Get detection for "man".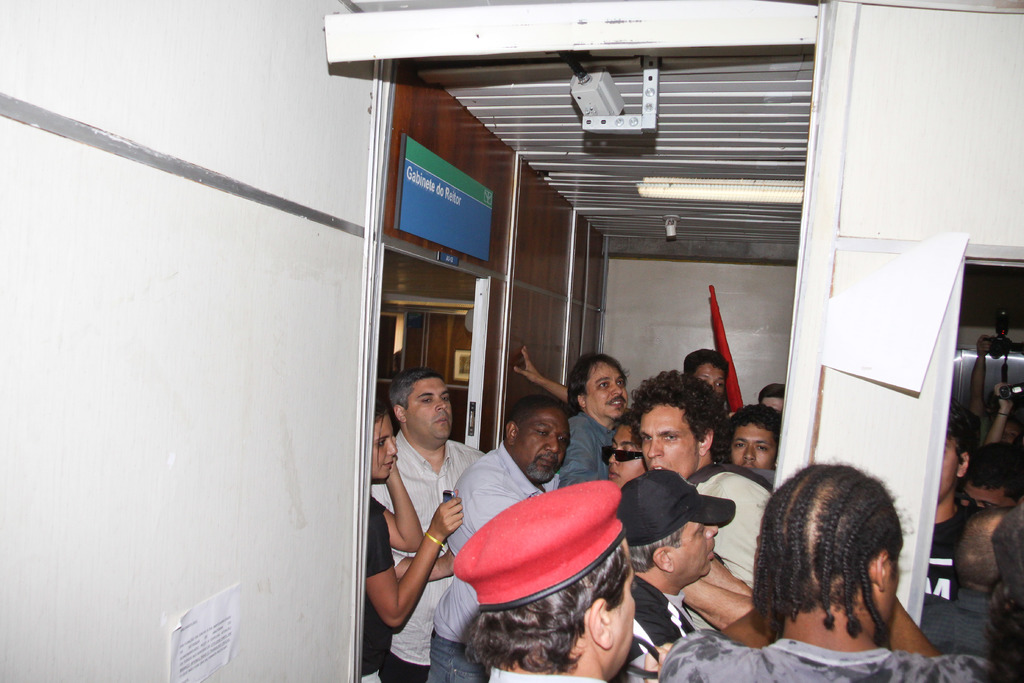
Detection: region(756, 380, 788, 411).
